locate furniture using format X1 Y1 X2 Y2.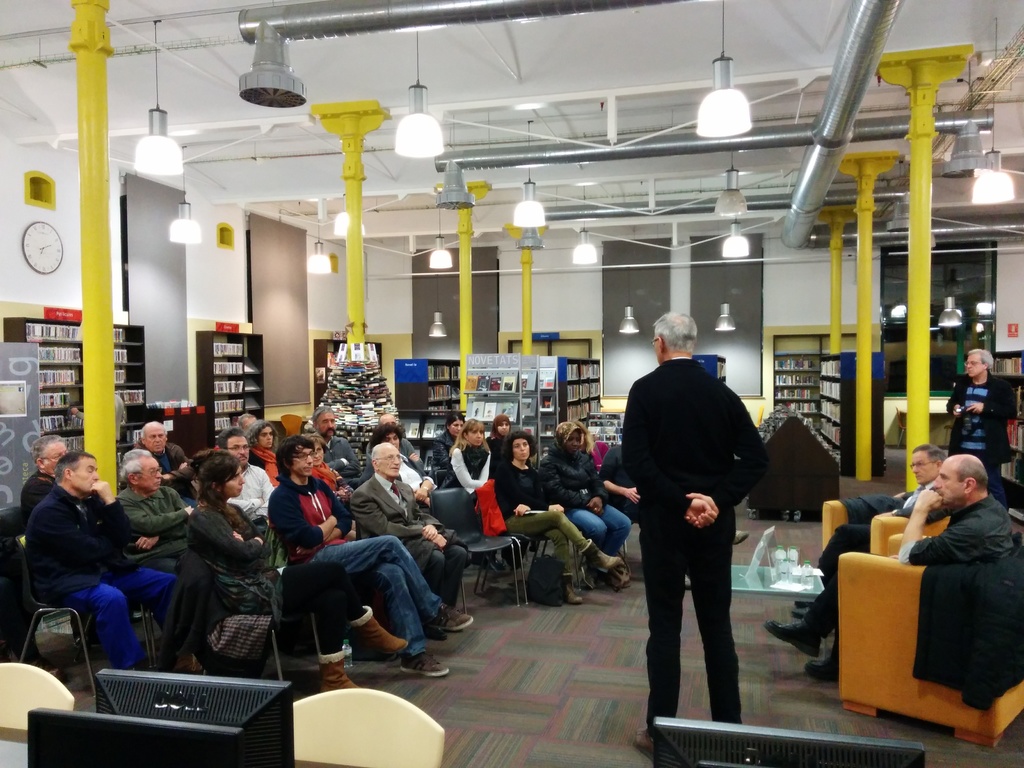
147 403 207 458.
